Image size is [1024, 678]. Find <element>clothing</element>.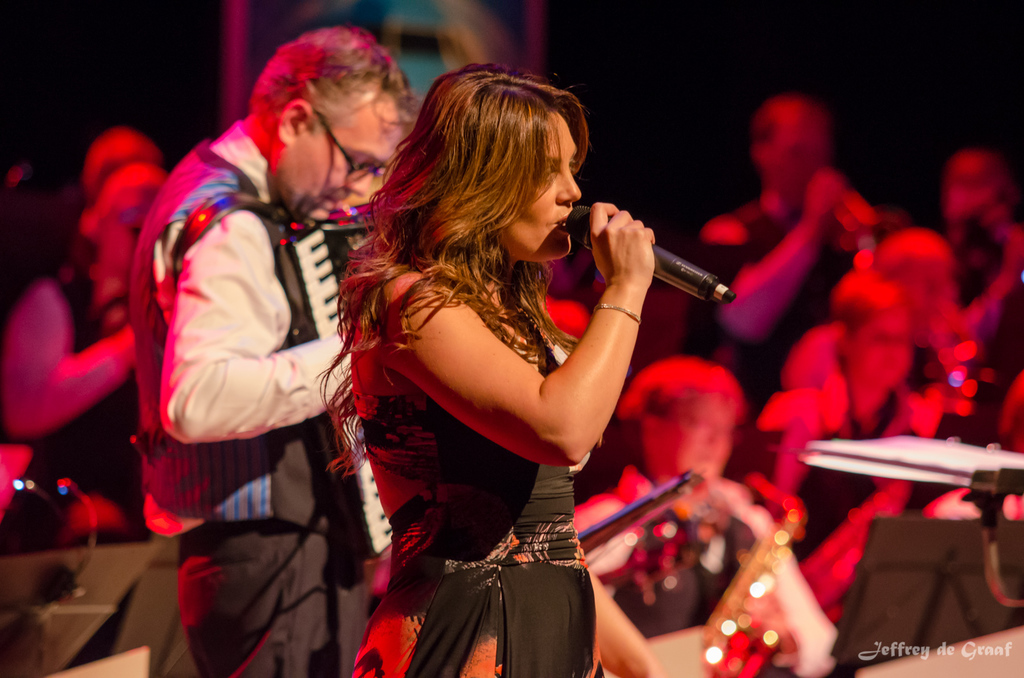
{"left": 705, "top": 189, "right": 836, "bottom": 419}.
